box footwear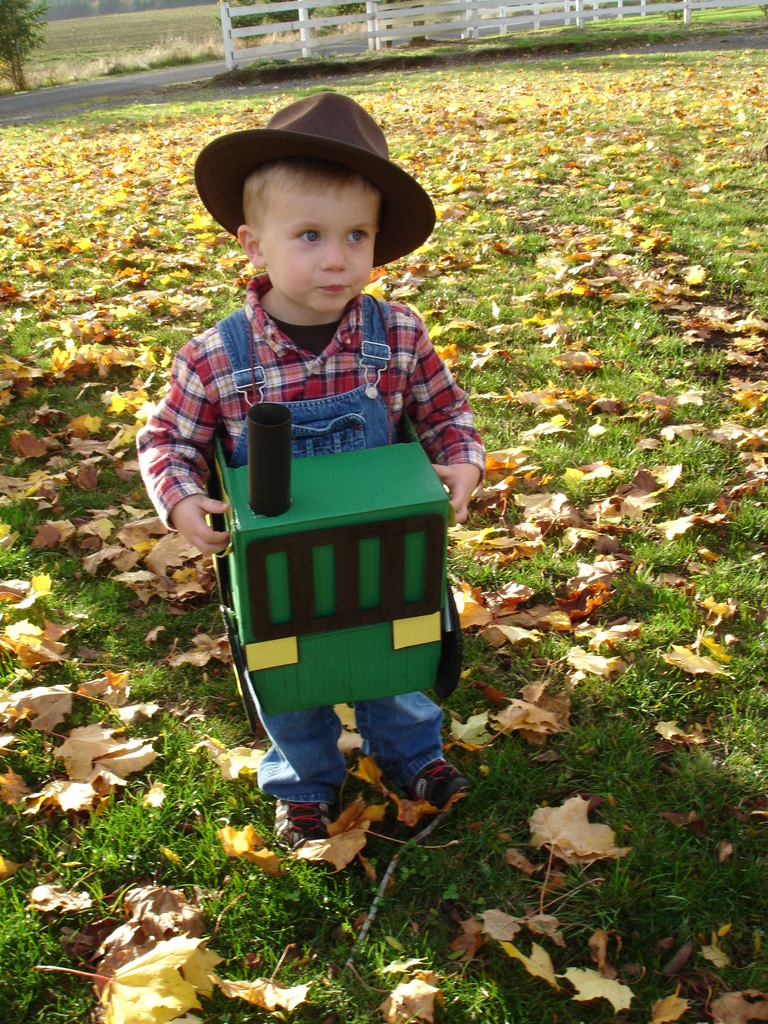
detection(393, 760, 471, 815)
